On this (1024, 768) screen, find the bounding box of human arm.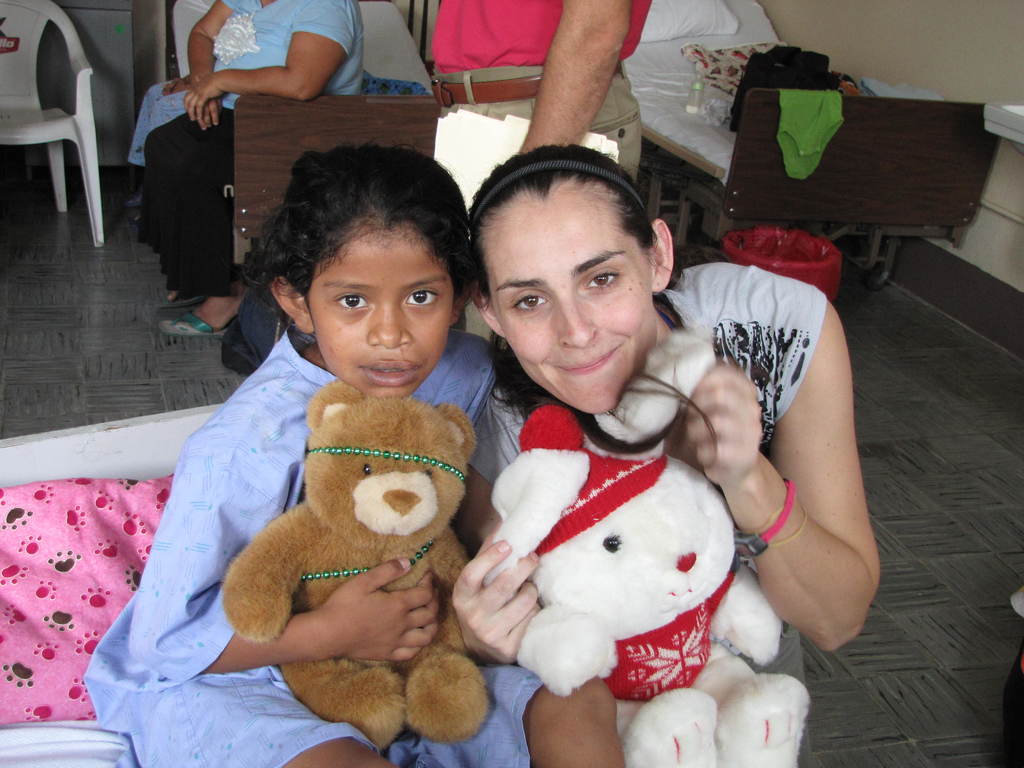
Bounding box: (left=182, top=0, right=353, bottom=124).
